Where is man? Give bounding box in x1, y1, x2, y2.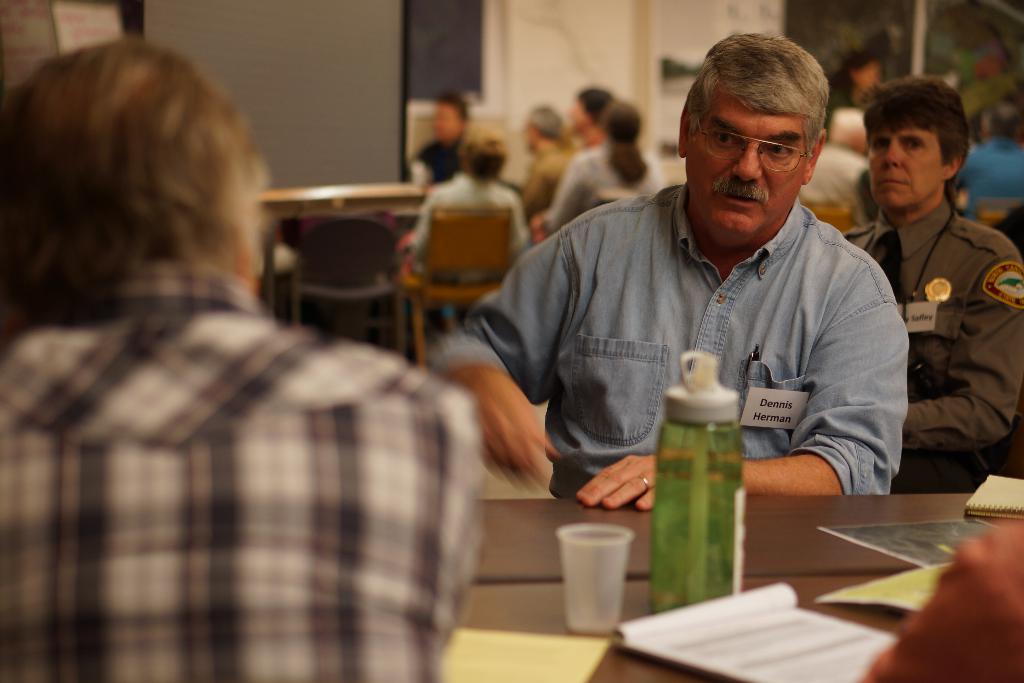
467, 35, 927, 550.
